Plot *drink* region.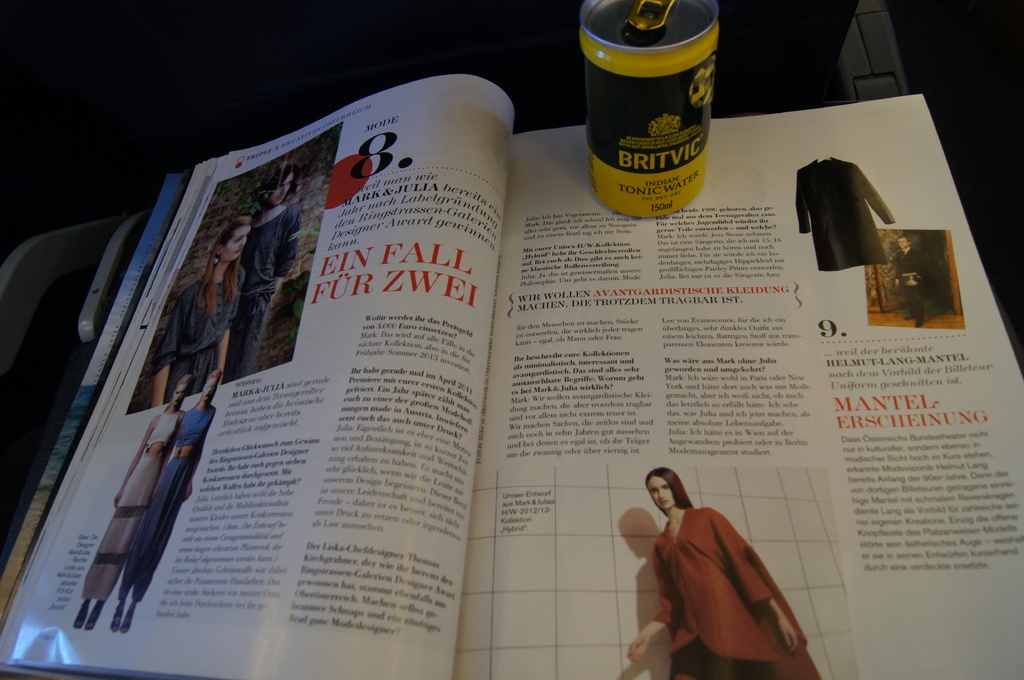
Plotted at (left=563, top=0, right=735, bottom=207).
